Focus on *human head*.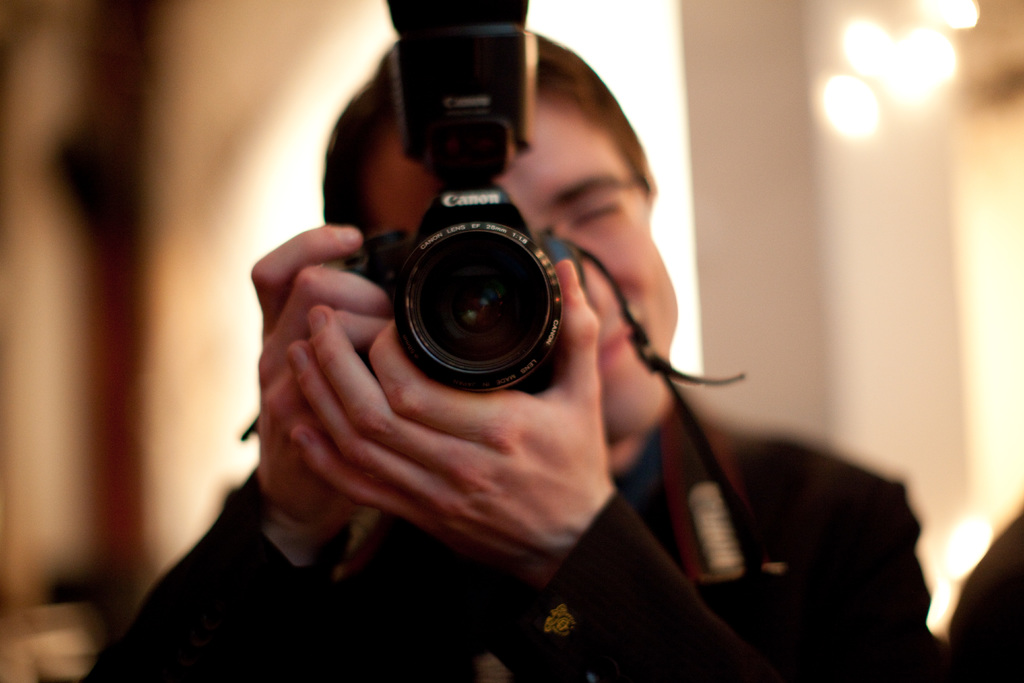
Focused at bbox(298, 26, 666, 570).
